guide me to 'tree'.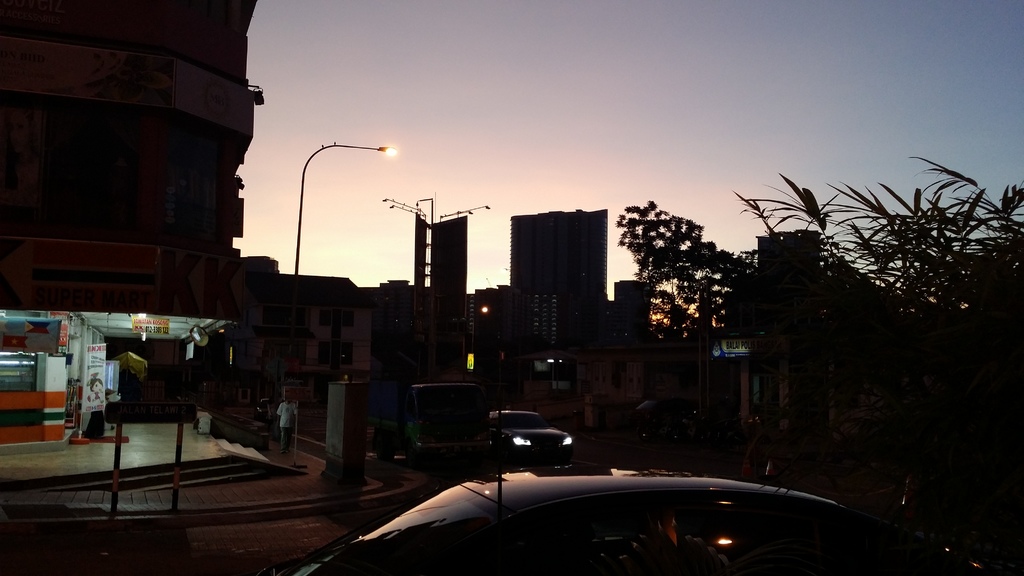
Guidance: detection(703, 136, 1009, 445).
